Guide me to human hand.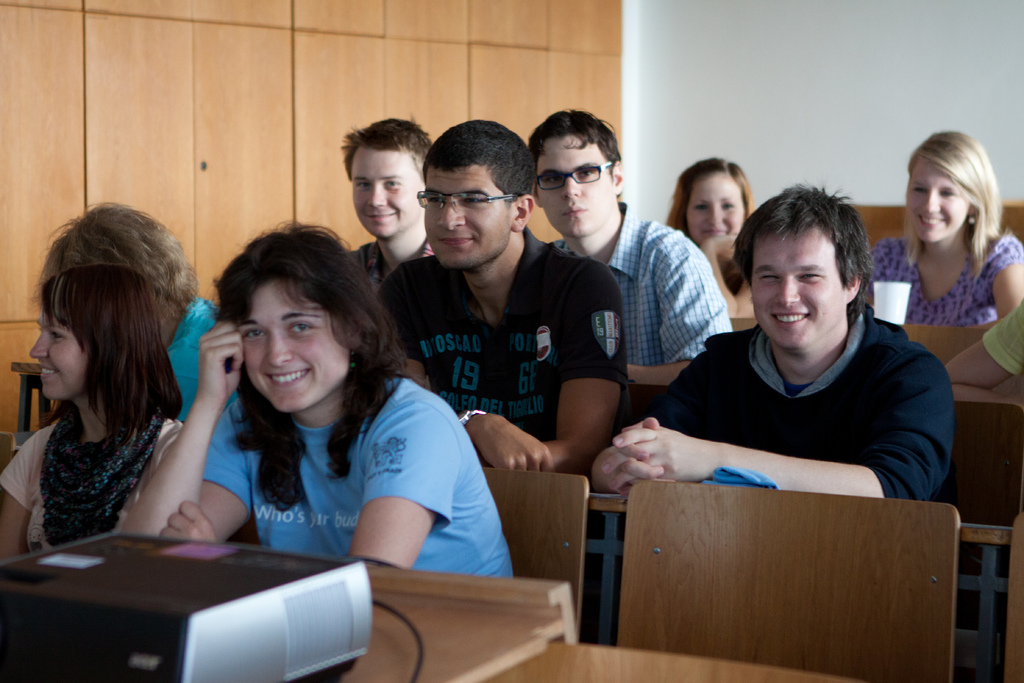
Guidance: 159, 500, 220, 542.
